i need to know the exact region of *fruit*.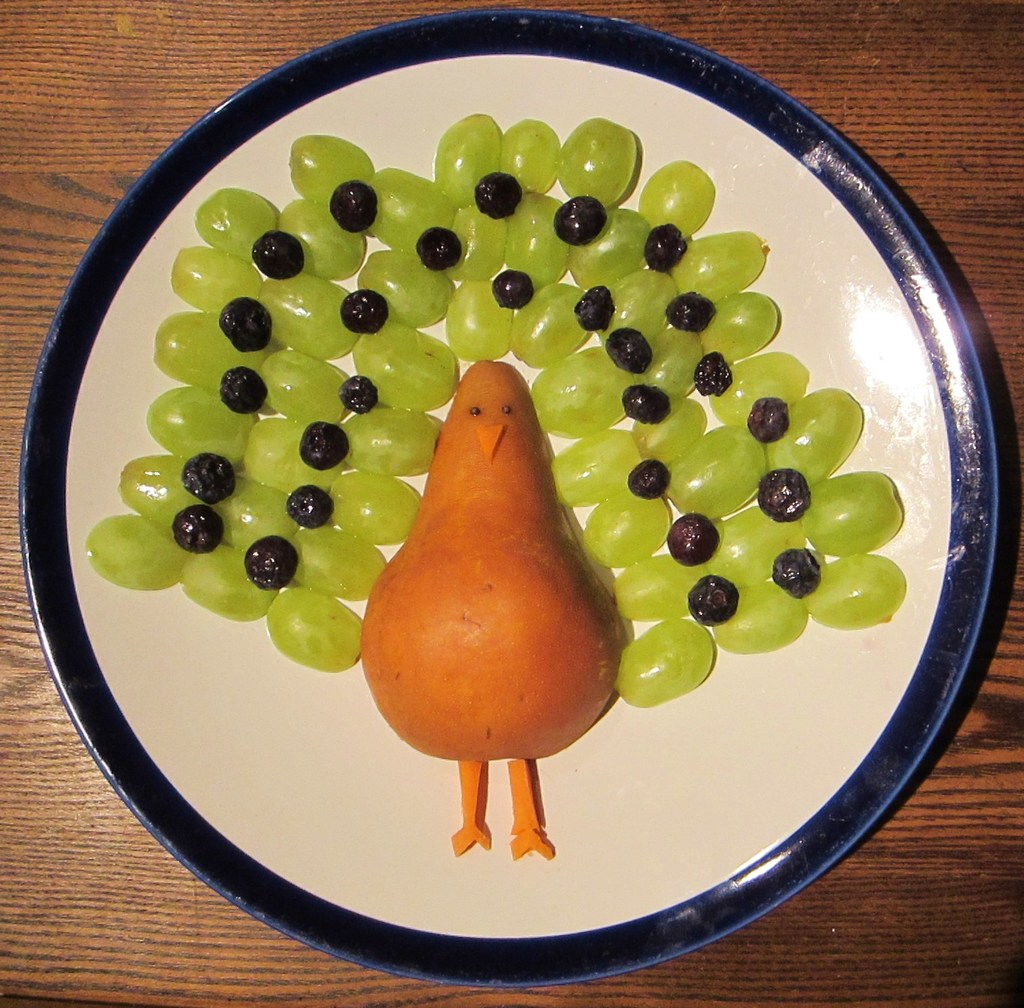
Region: 162:133:827:845.
